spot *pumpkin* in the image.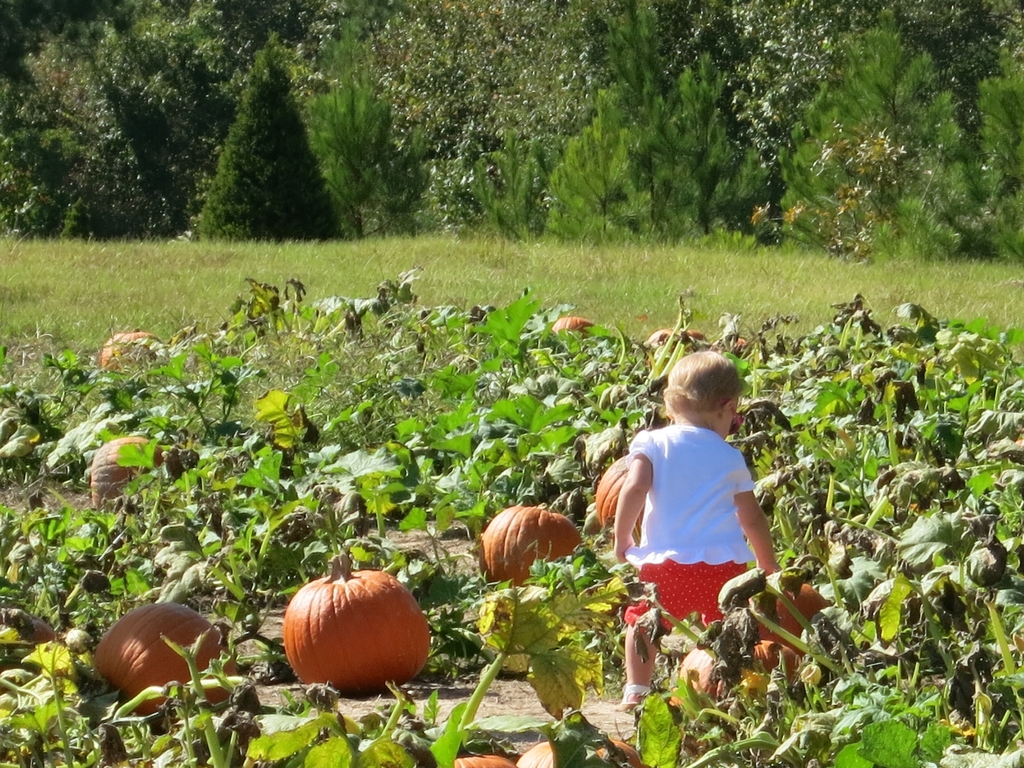
*pumpkin* found at select_region(721, 335, 749, 355).
